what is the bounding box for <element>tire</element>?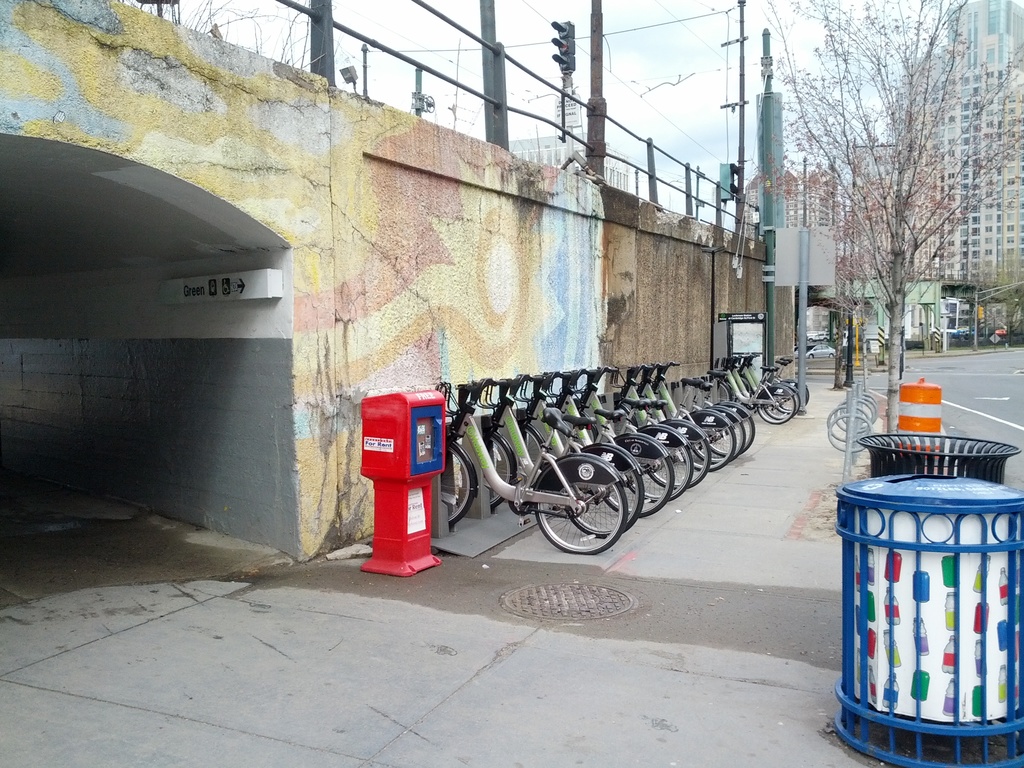
region(717, 382, 728, 402).
